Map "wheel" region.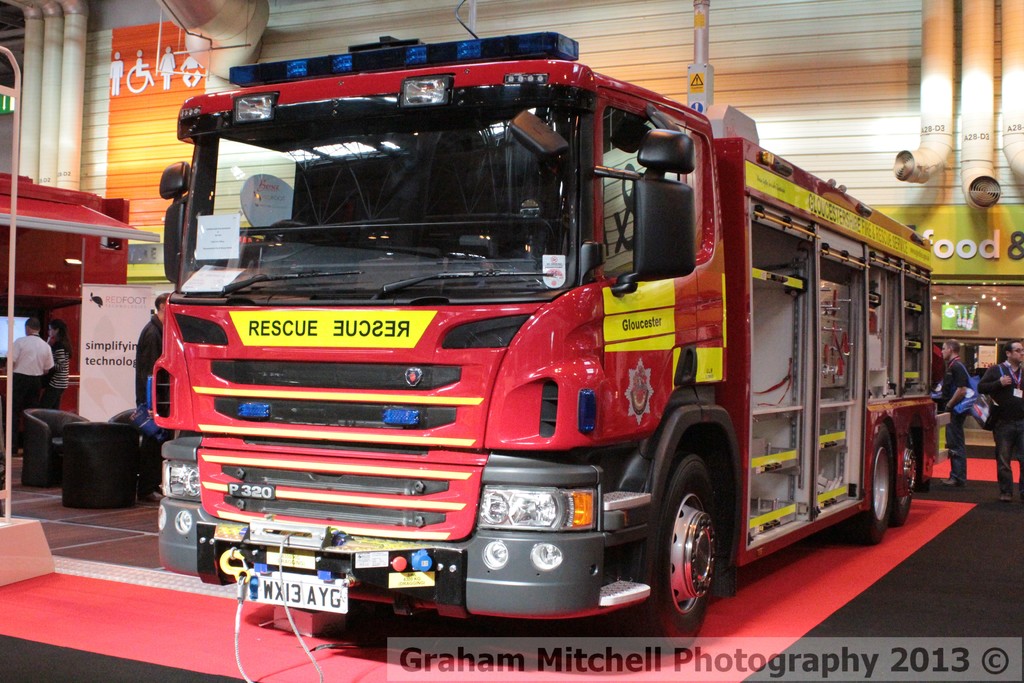
Mapped to 889, 432, 919, 531.
